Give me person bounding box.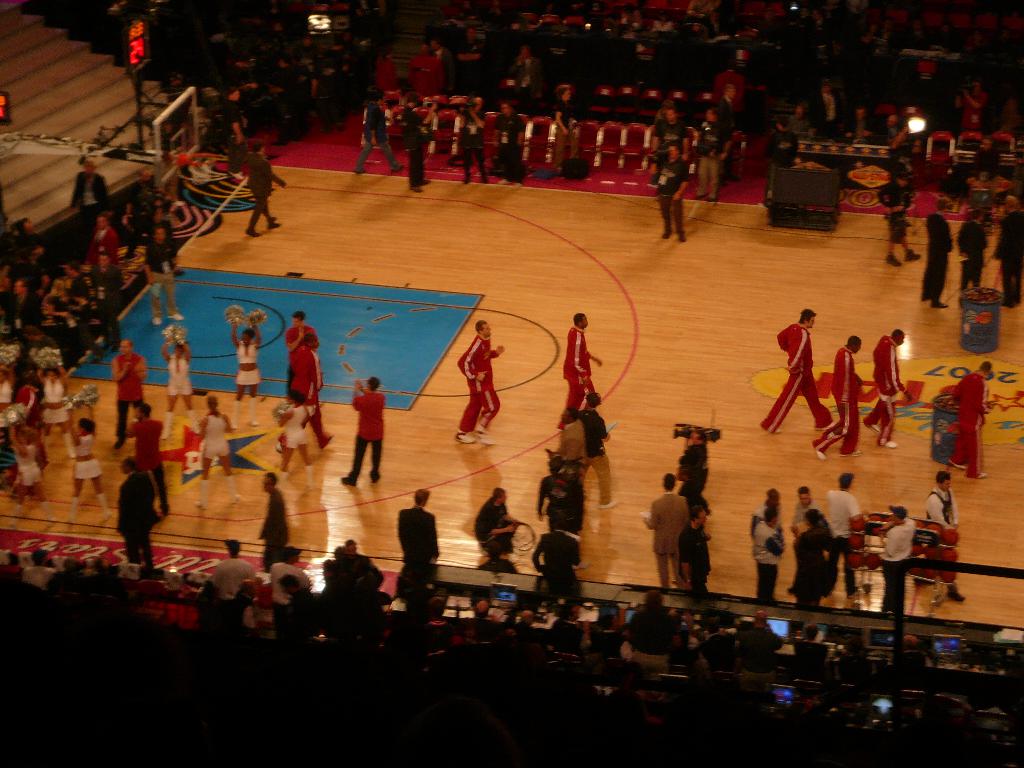
detection(546, 79, 580, 163).
